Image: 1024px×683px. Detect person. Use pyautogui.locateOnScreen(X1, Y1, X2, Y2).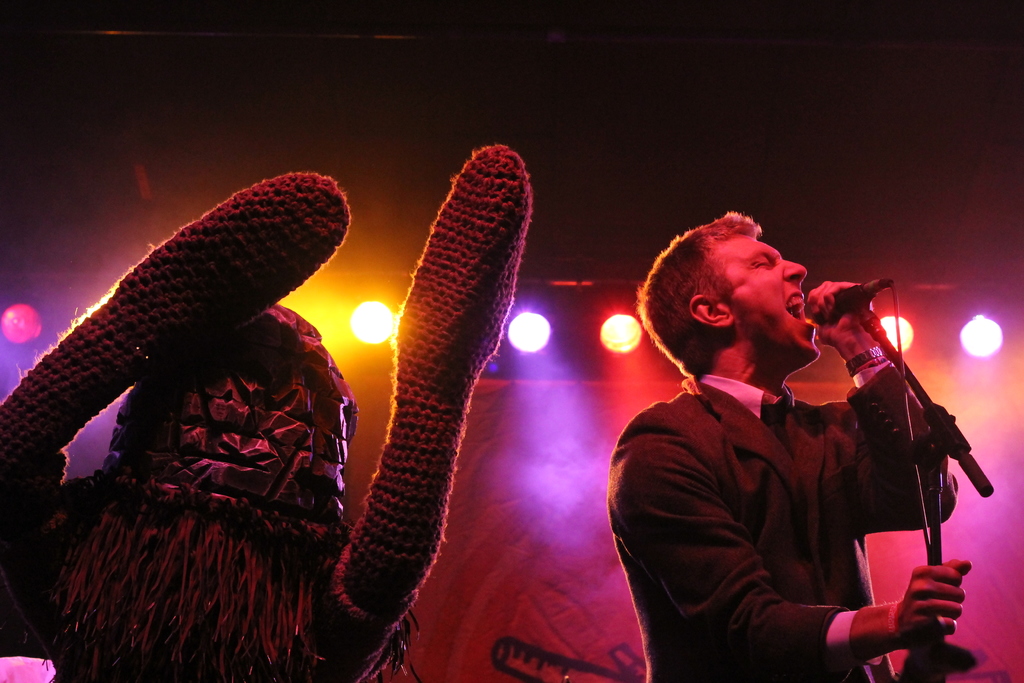
pyautogui.locateOnScreen(612, 226, 970, 670).
